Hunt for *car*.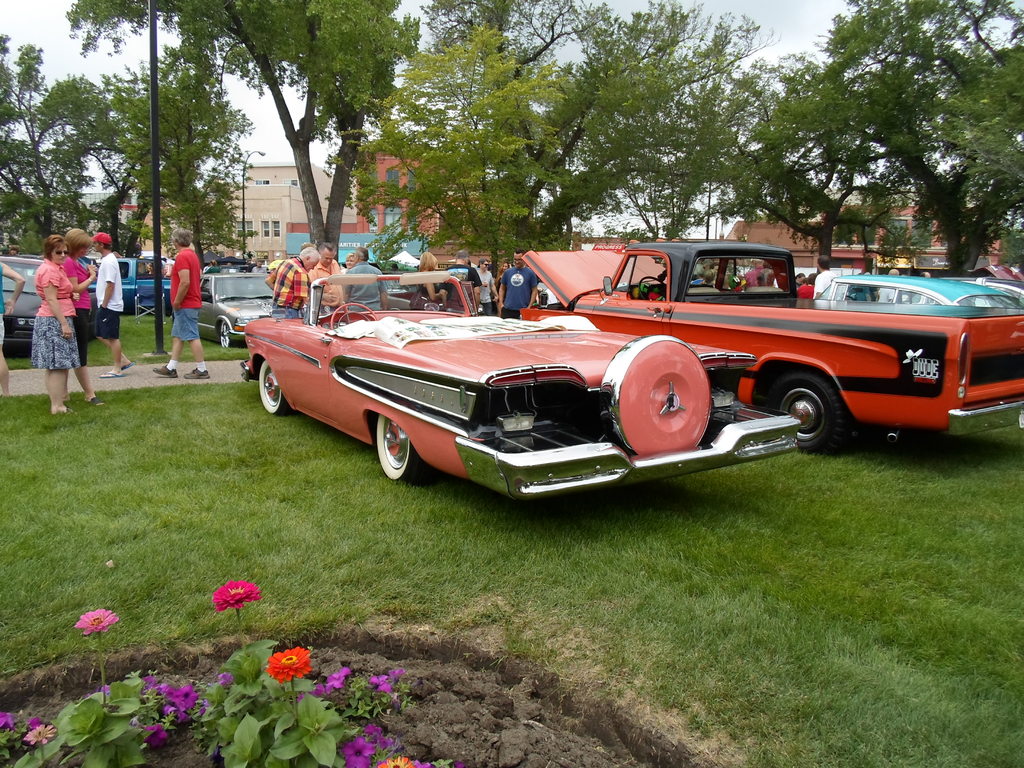
Hunted down at region(92, 259, 173, 312).
